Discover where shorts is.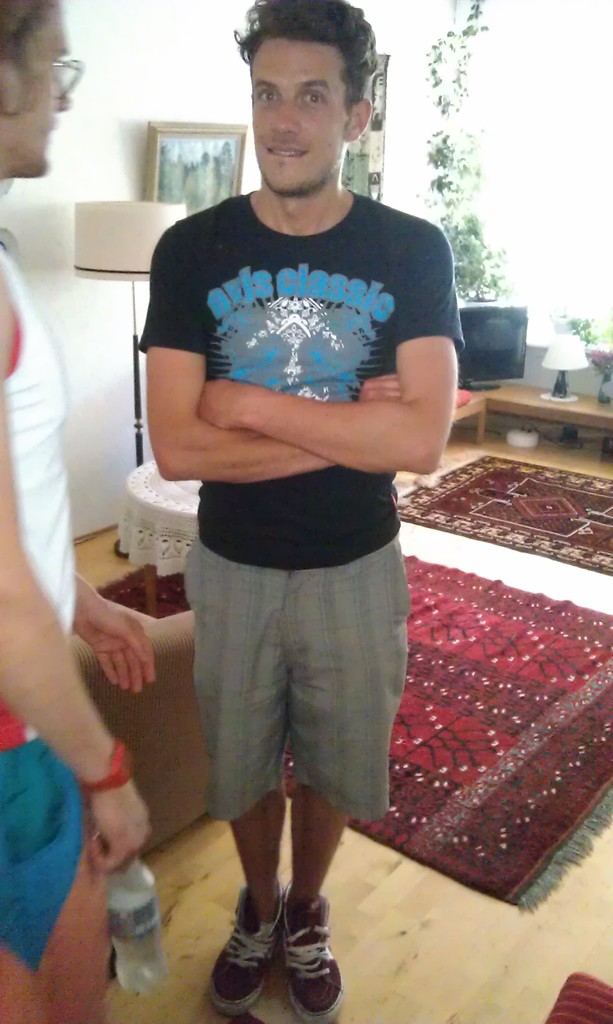
Discovered at {"left": 0, "top": 742, "right": 87, "bottom": 968}.
